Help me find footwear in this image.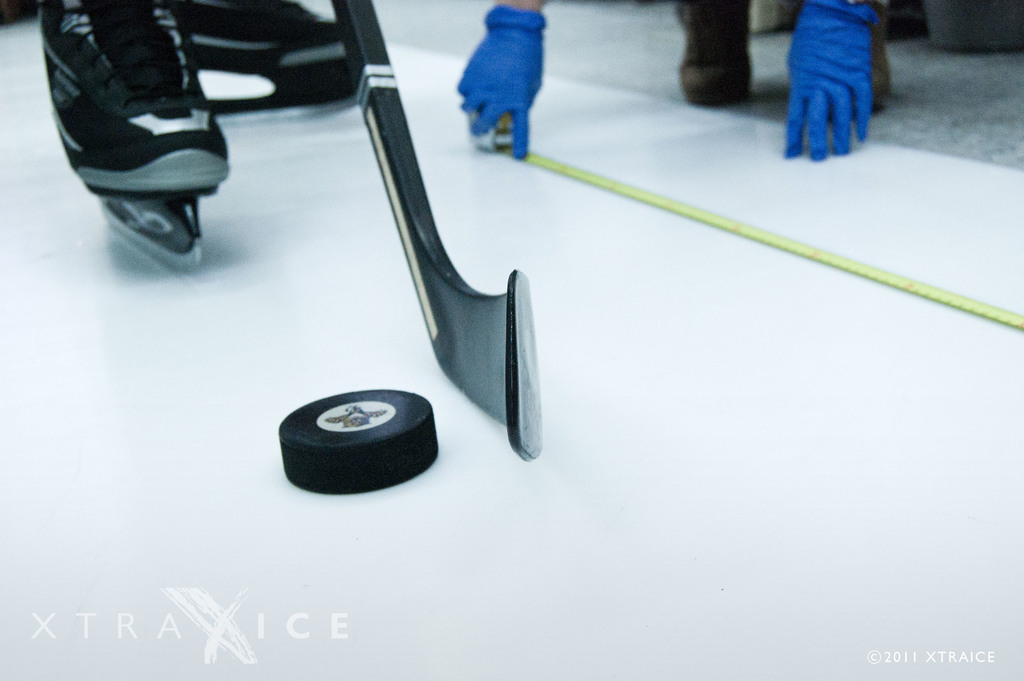
Found it: [676, 0, 756, 110].
